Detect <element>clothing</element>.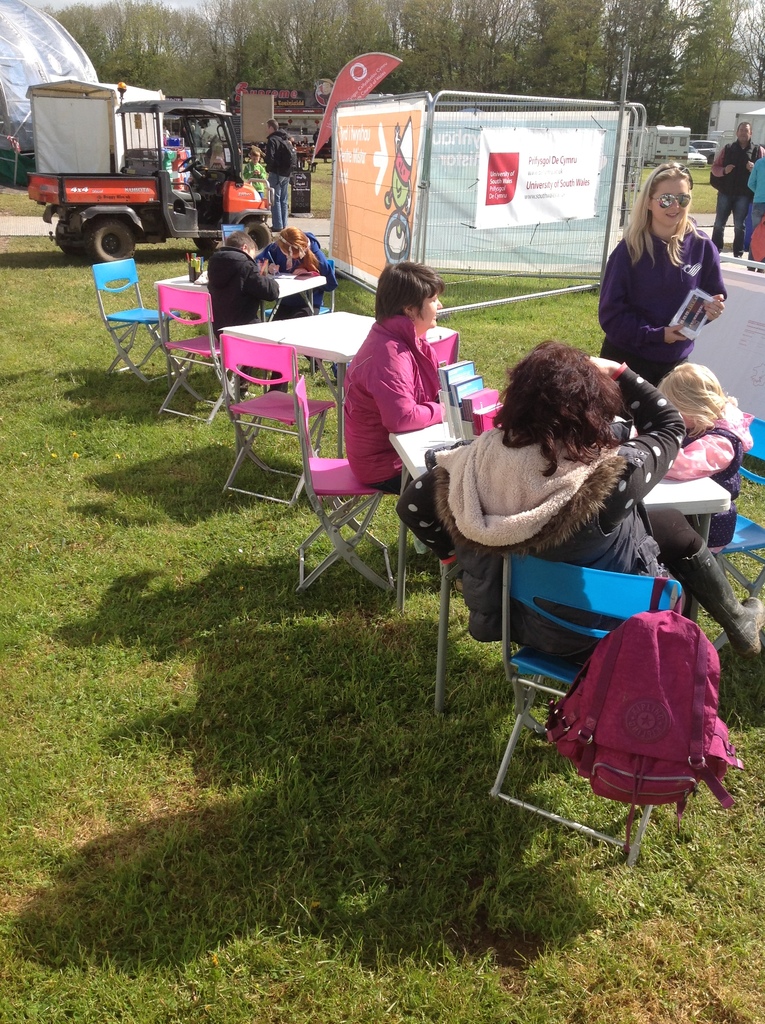
Detected at 261,127,287,230.
